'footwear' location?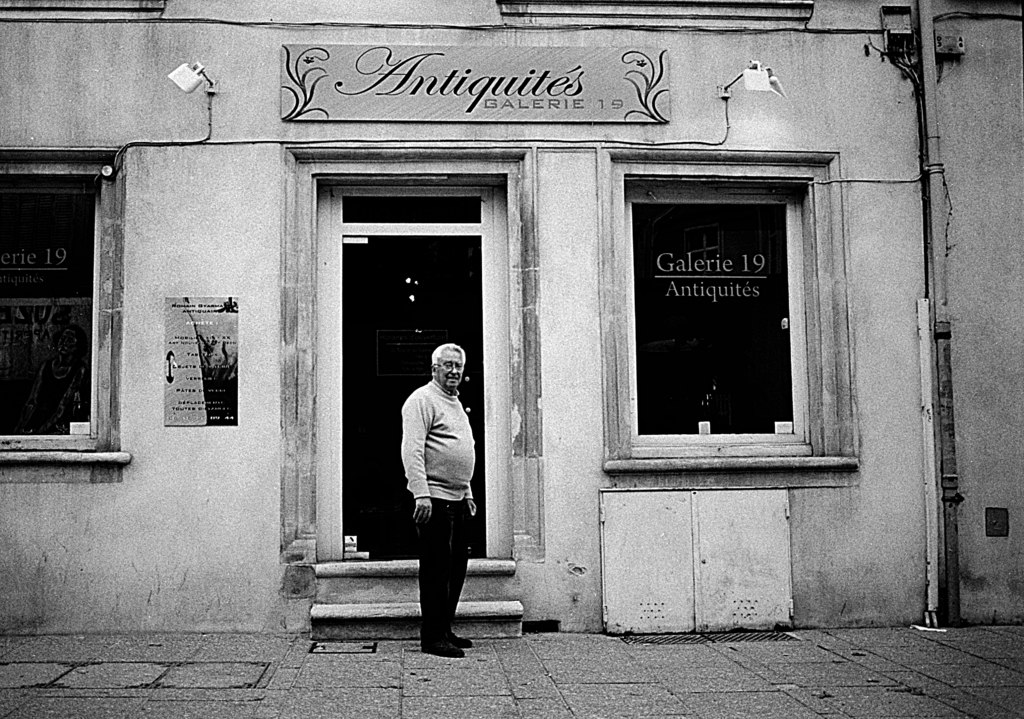
(left=449, top=633, right=474, bottom=649)
